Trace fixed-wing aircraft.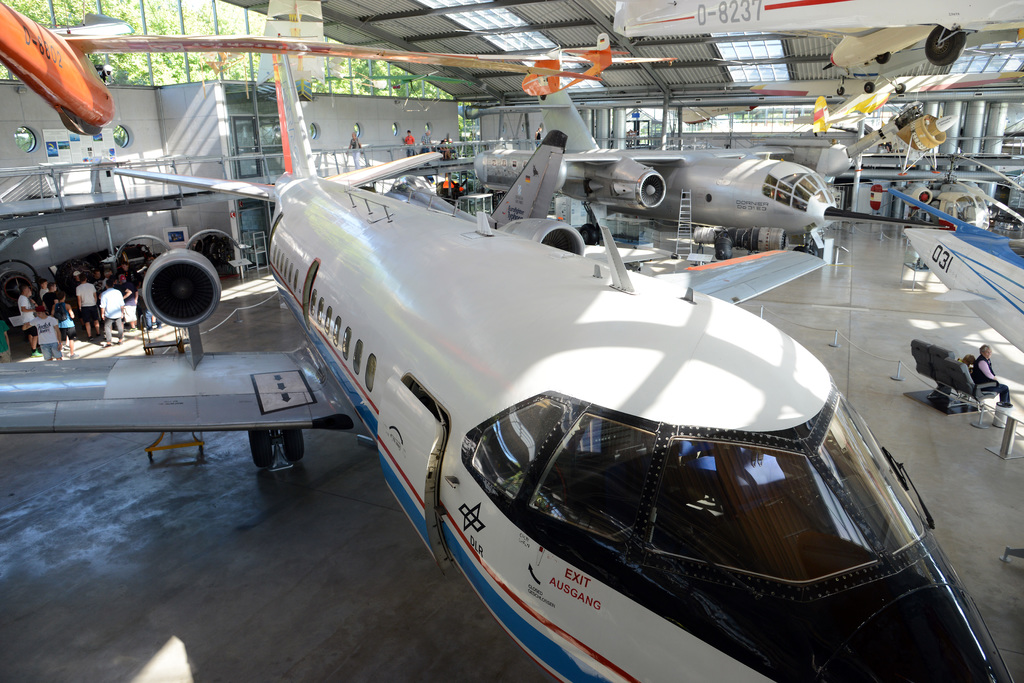
Traced to <box>745,70,1023,97</box>.
